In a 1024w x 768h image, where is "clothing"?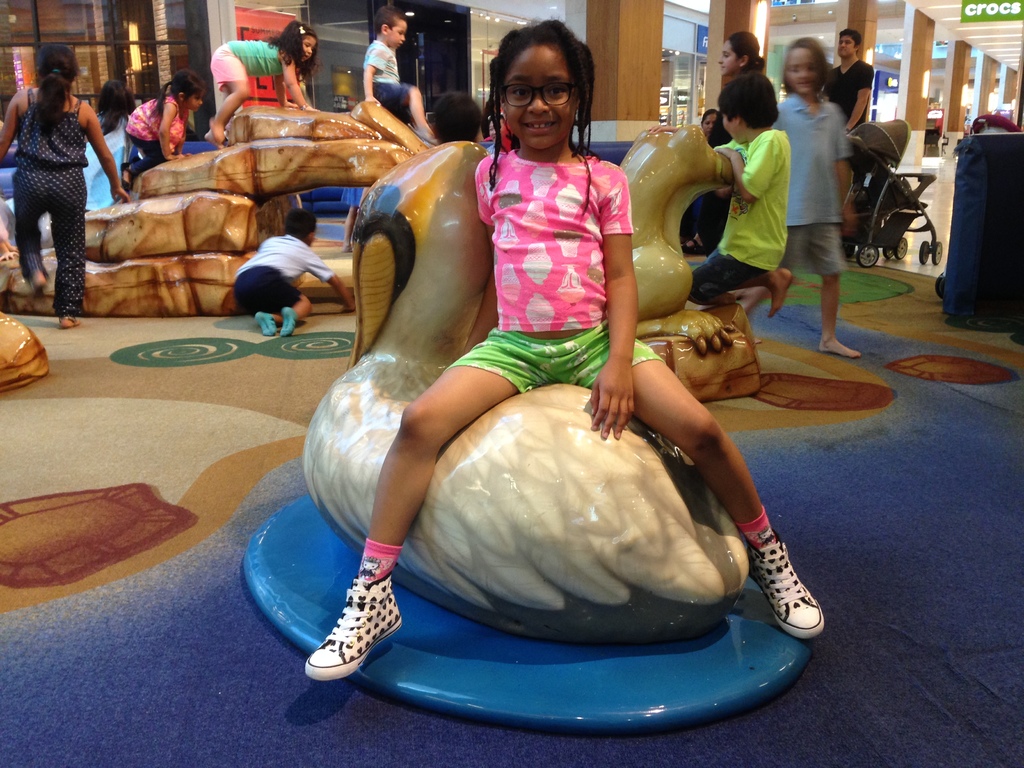
(left=232, top=232, right=335, bottom=317).
